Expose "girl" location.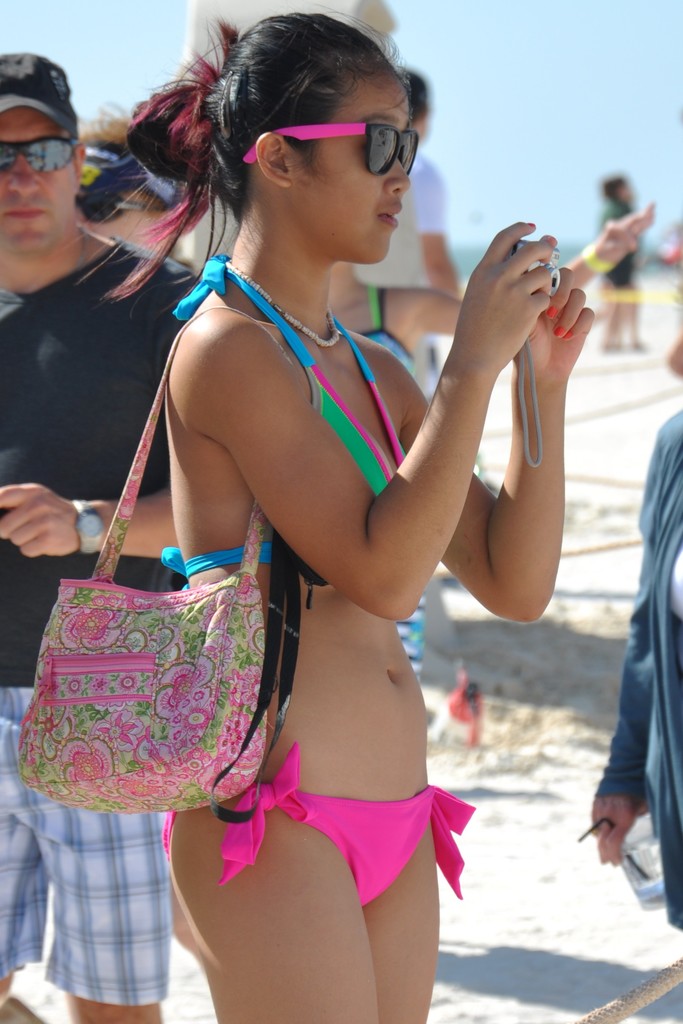
Exposed at bbox(117, 12, 597, 1022).
